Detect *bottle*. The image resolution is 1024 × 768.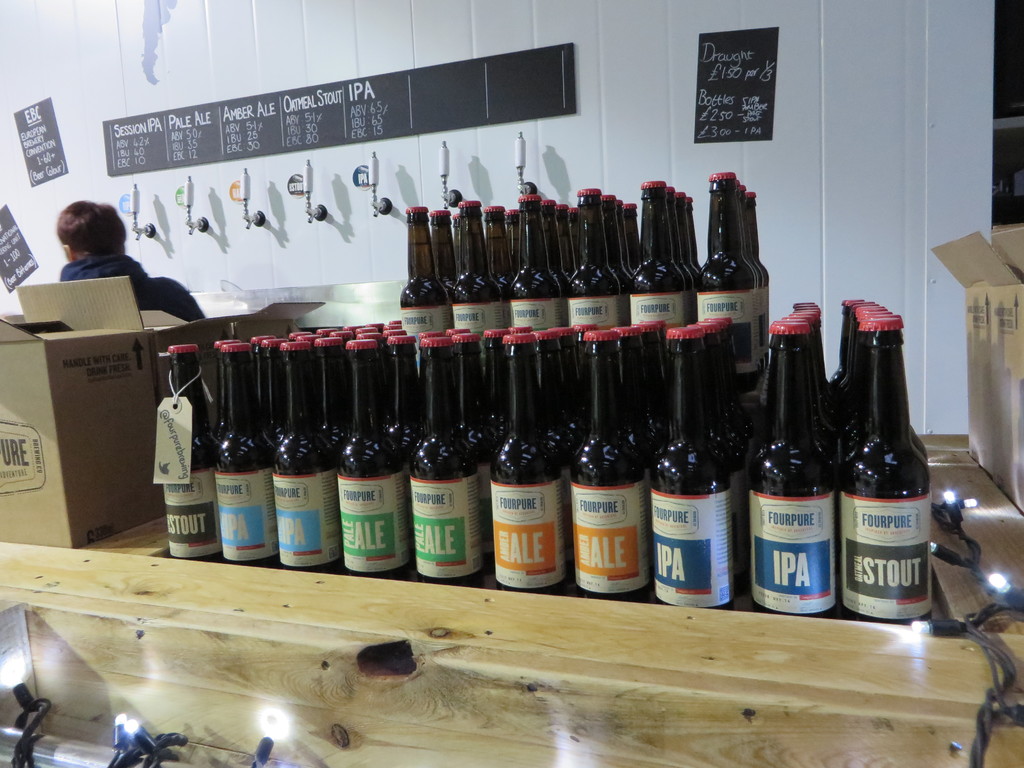
bbox=(613, 198, 637, 273).
